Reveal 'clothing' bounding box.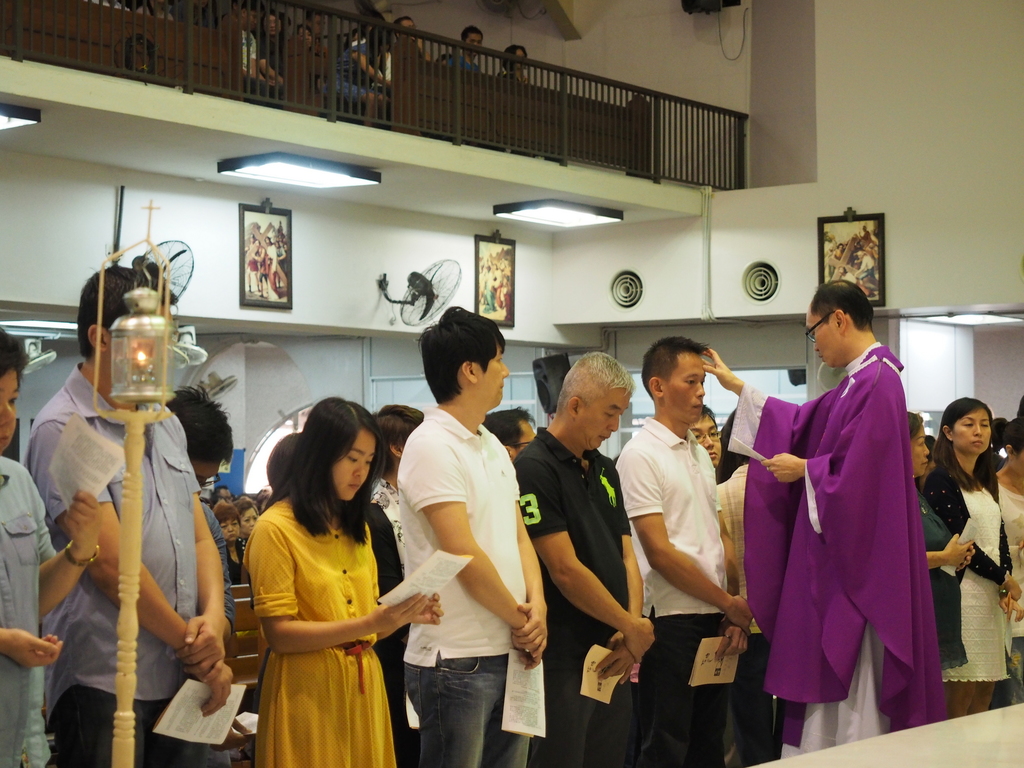
Revealed: box=[724, 337, 947, 759].
